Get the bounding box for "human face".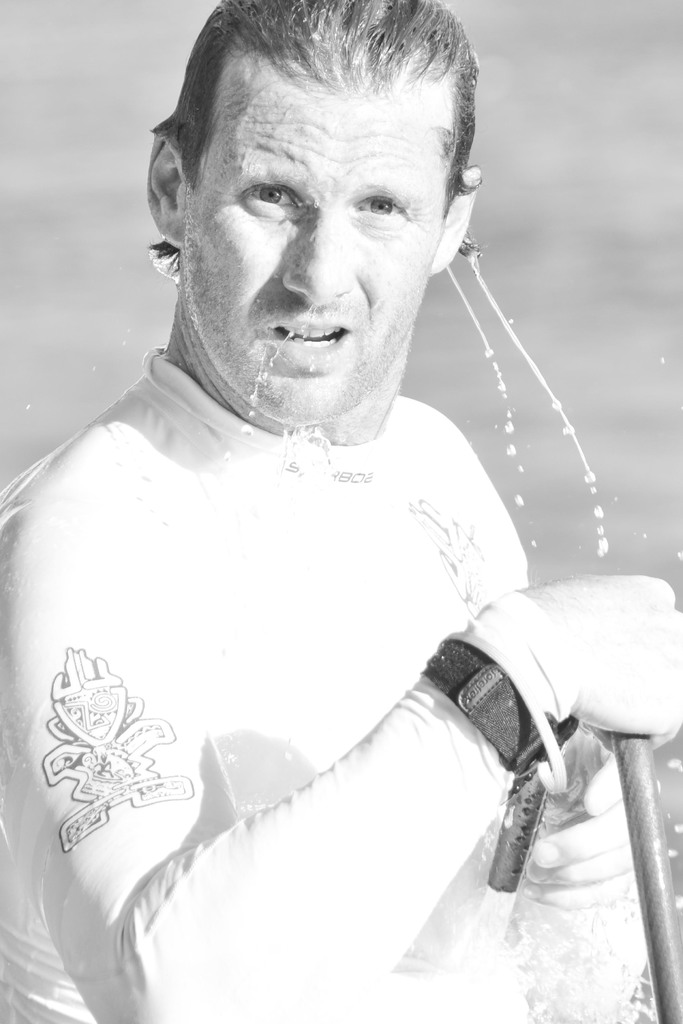
crop(181, 84, 431, 417).
